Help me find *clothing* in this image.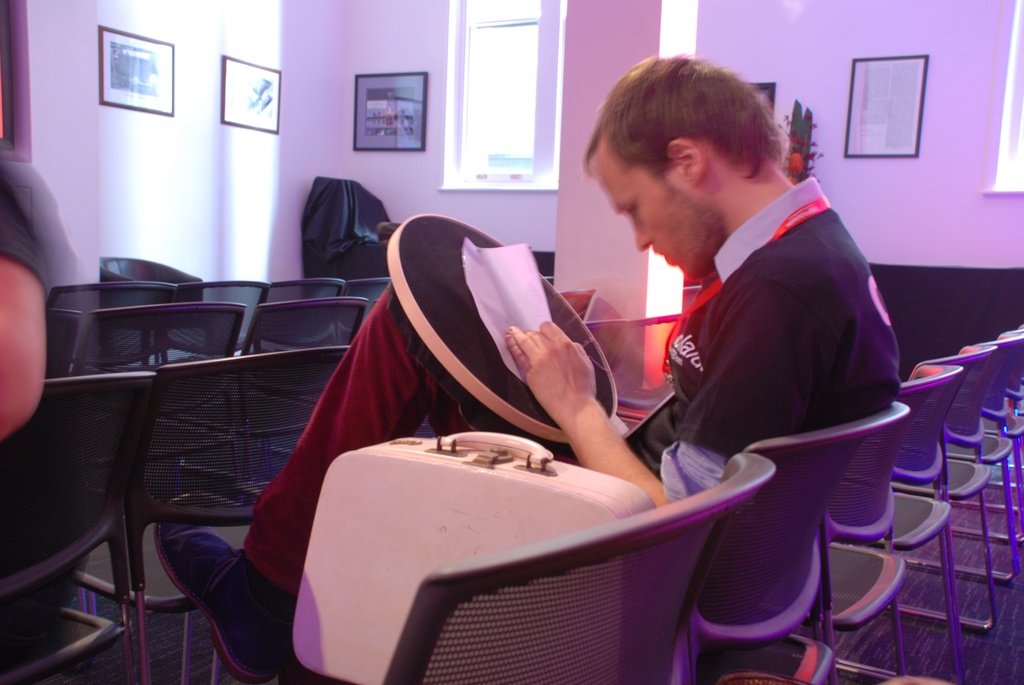
Found it: (241,180,902,599).
